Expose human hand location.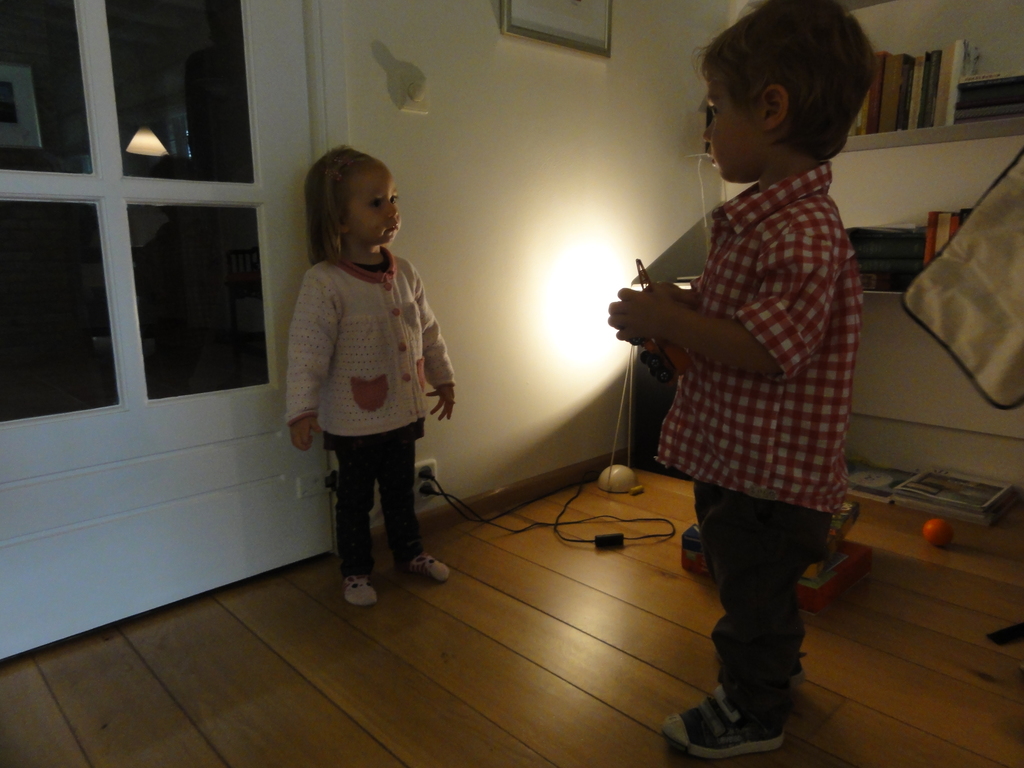
Exposed at (426,383,456,423).
